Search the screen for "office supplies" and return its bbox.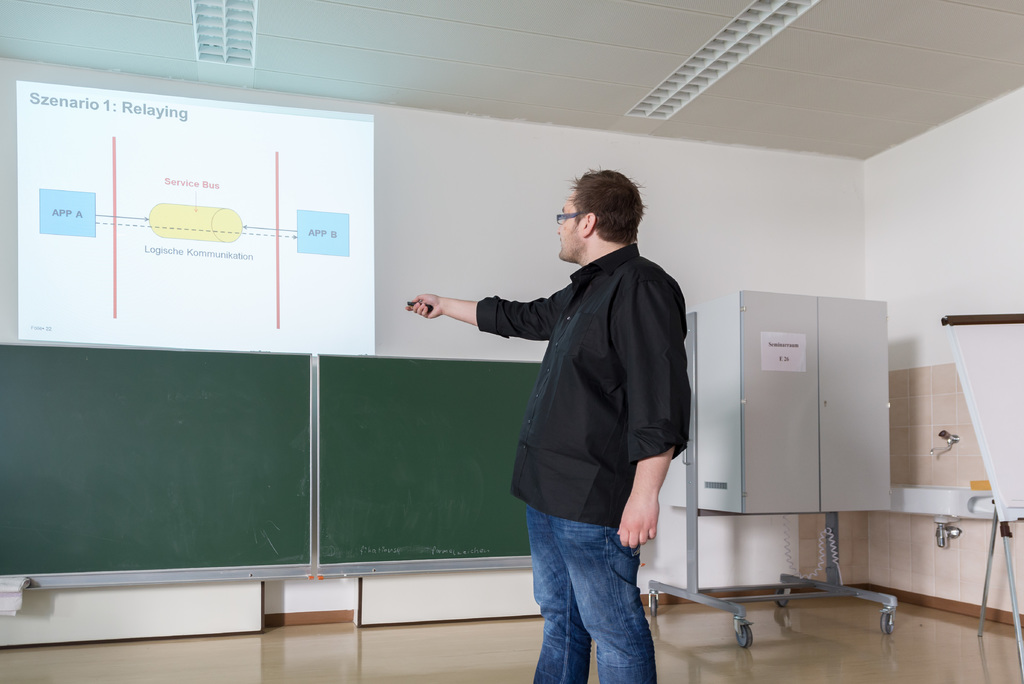
Found: left=0, top=352, right=314, bottom=592.
